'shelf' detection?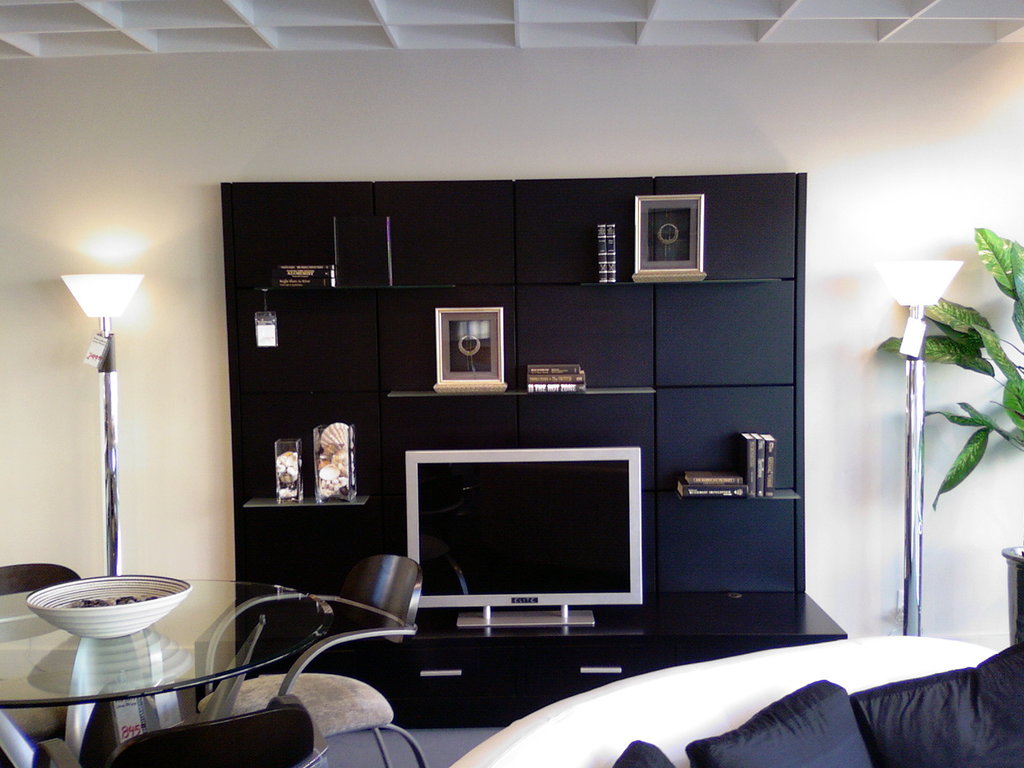
x1=237, y1=482, x2=370, y2=529
